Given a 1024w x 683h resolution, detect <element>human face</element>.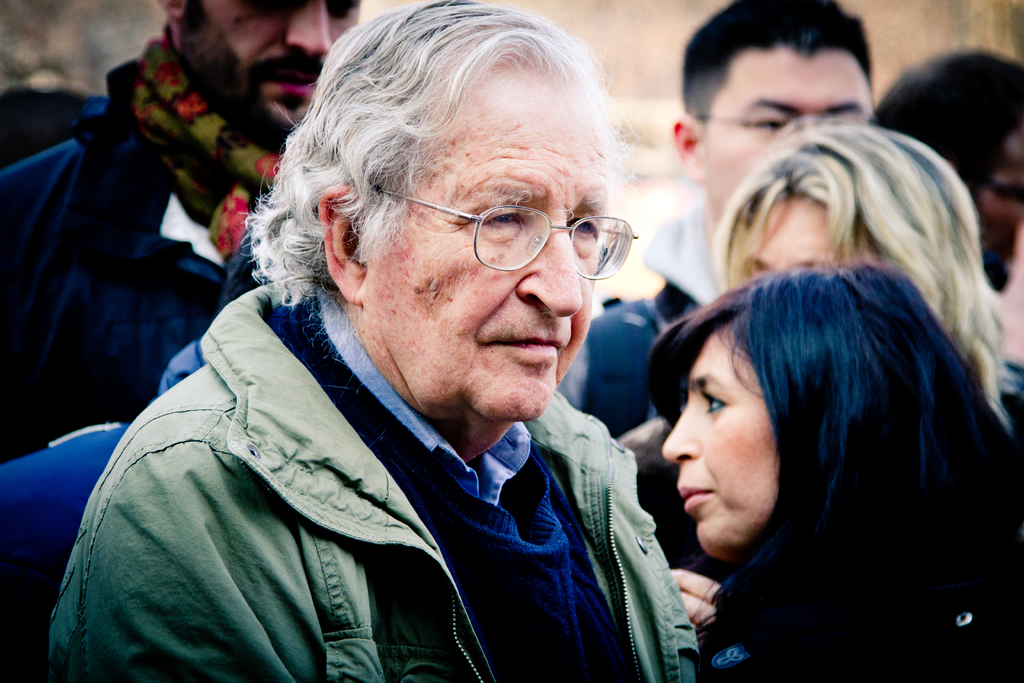
<region>662, 331, 776, 563</region>.
